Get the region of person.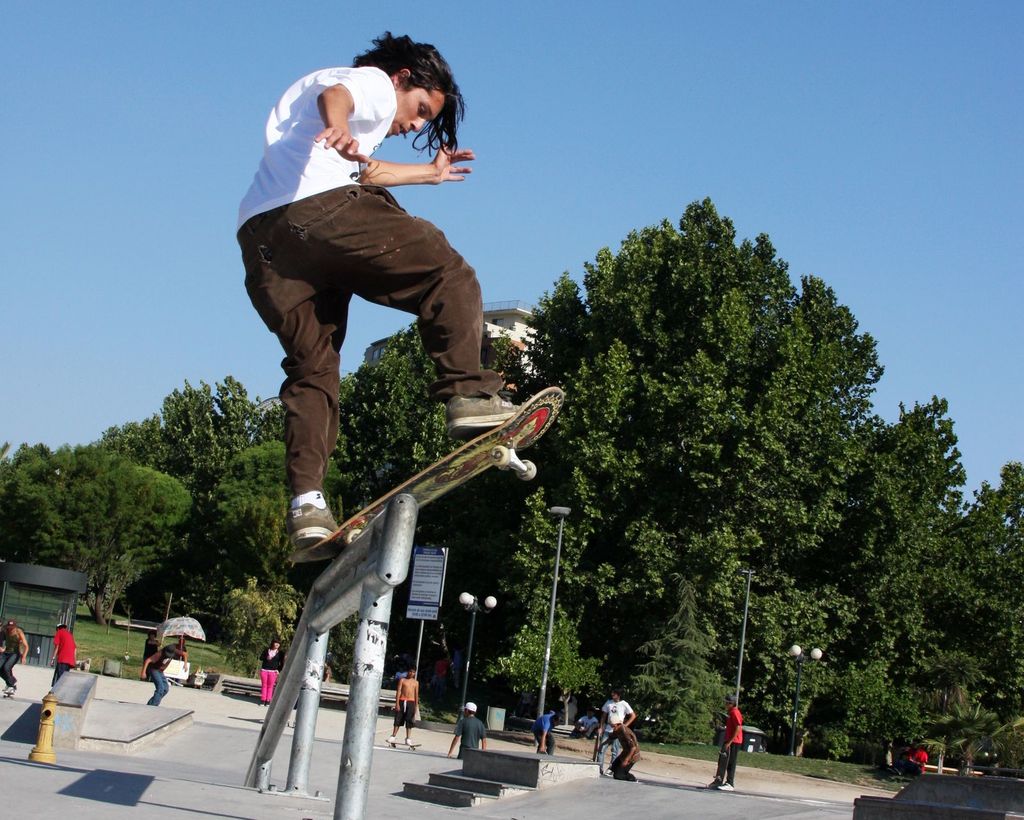
detection(582, 707, 600, 744).
